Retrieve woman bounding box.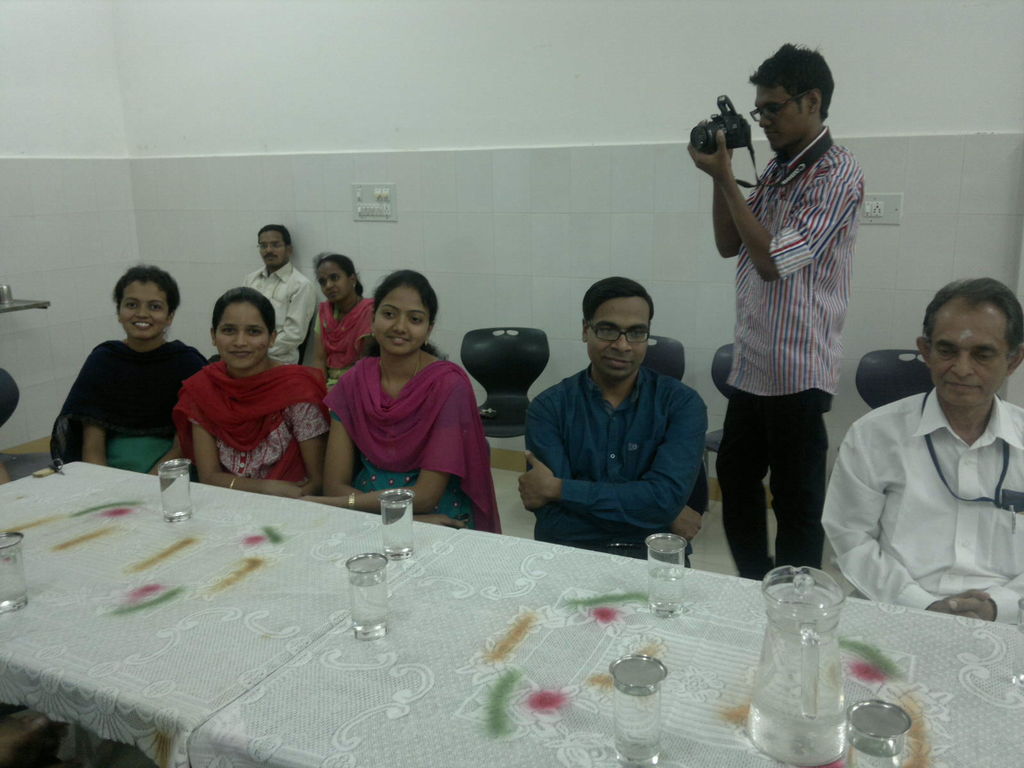
Bounding box: <bbox>308, 254, 383, 387</bbox>.
